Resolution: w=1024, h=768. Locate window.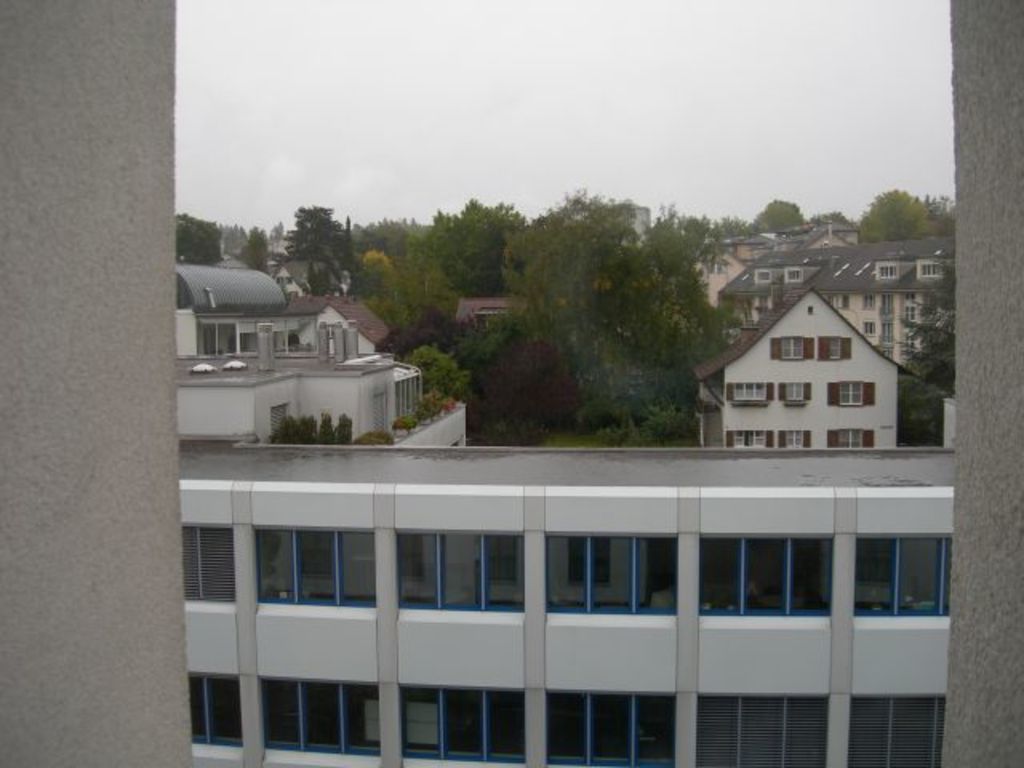
<bbox>827, 427, 875, 458</bbox>.
